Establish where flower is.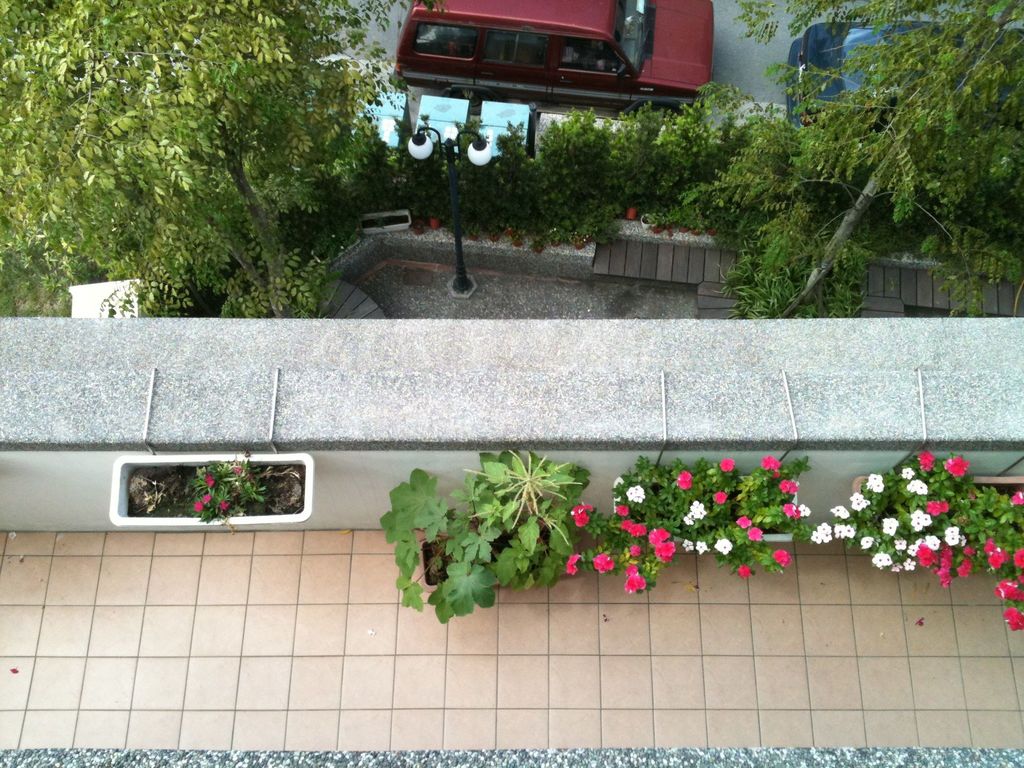
Established at x1=193 y1=499 x2=205 y2=512.
